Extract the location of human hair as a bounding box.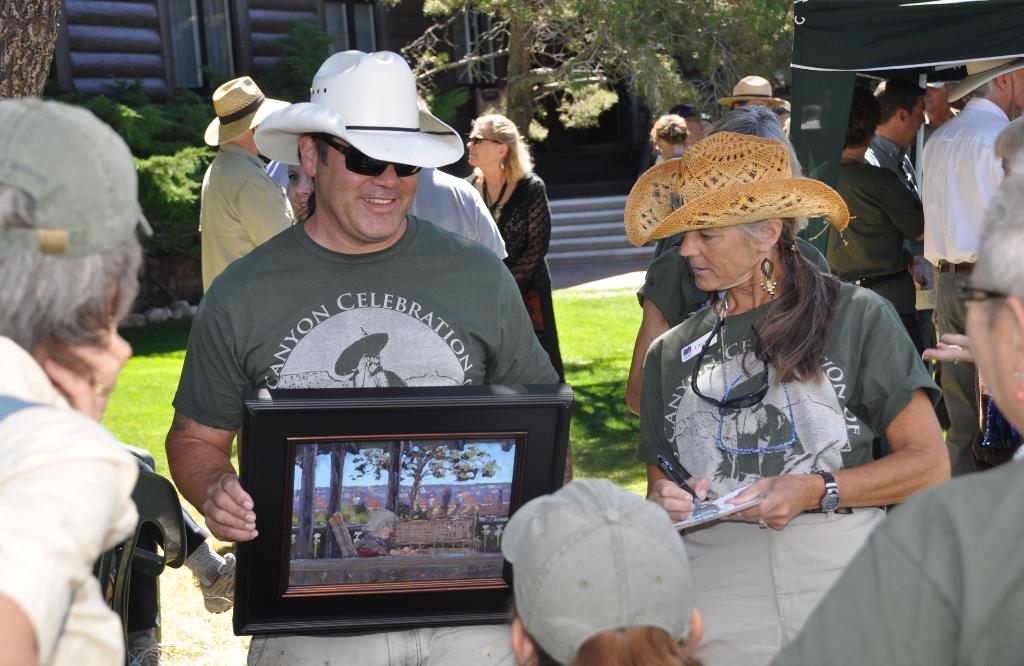
(x1=966, y1=170, x2=1023, y2=330).
